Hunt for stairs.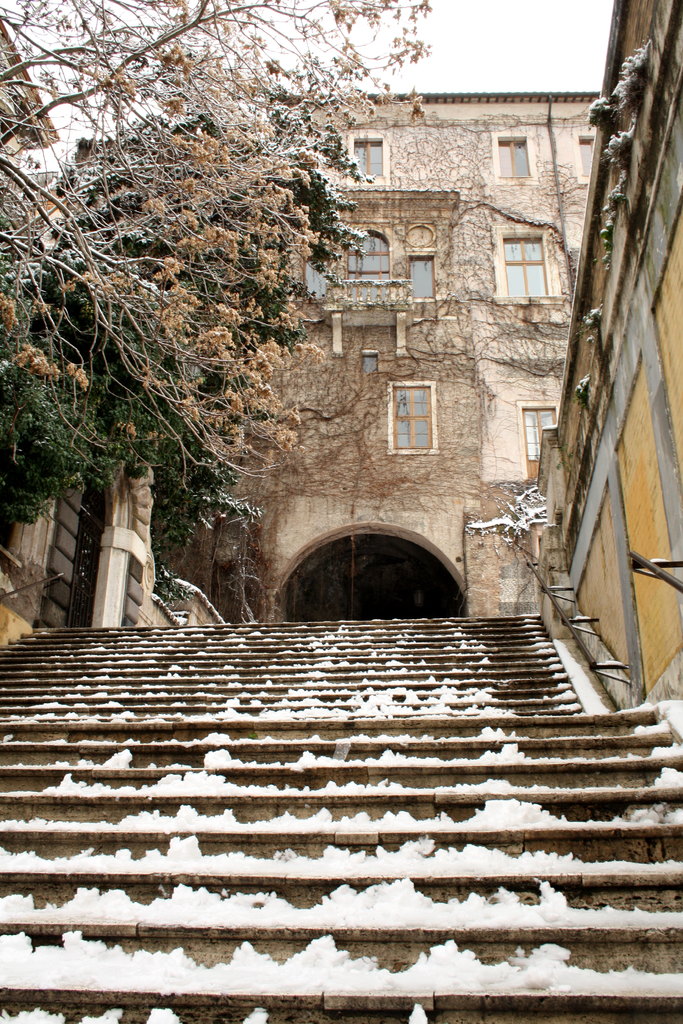
Hunted down at box=[0, 614, 682, 1023].
